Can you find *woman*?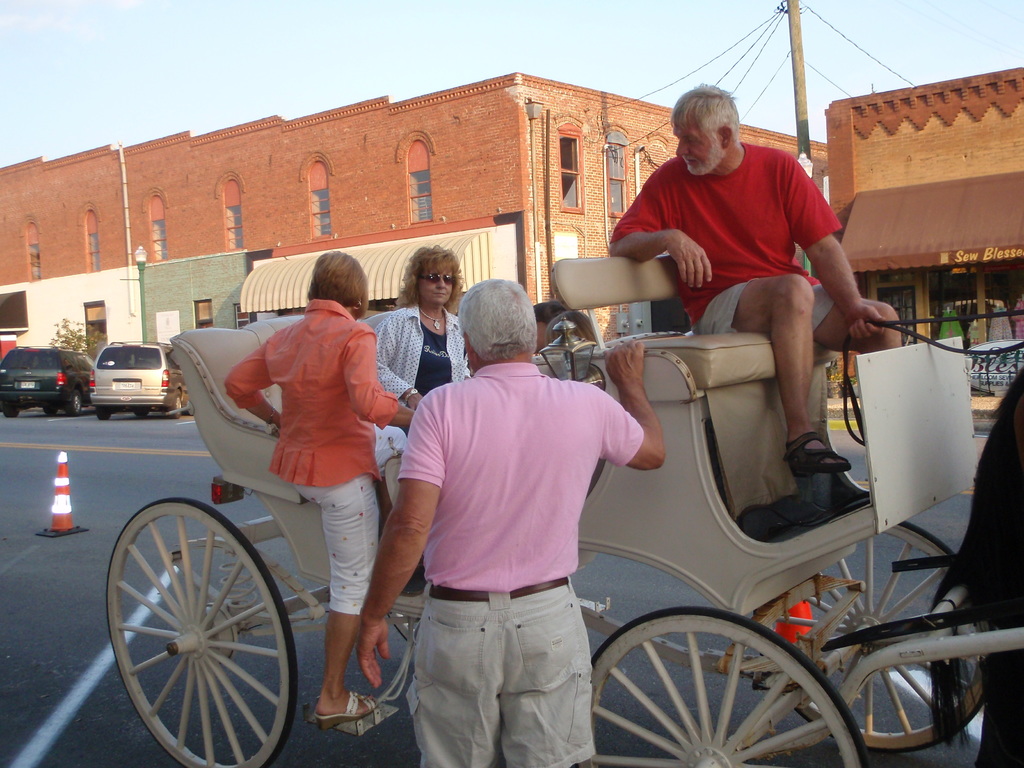
Yes, bounding box: x1=371 y1=244 x2=473 y2=512.
